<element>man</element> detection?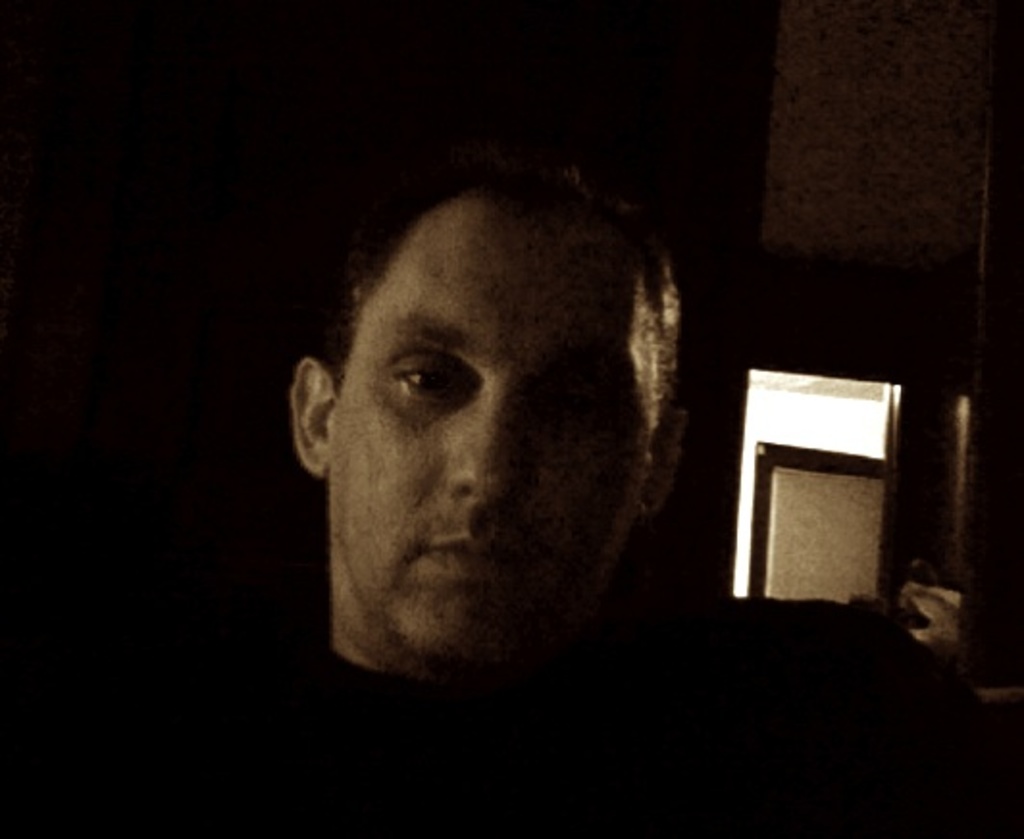
(248,156,718,699)
